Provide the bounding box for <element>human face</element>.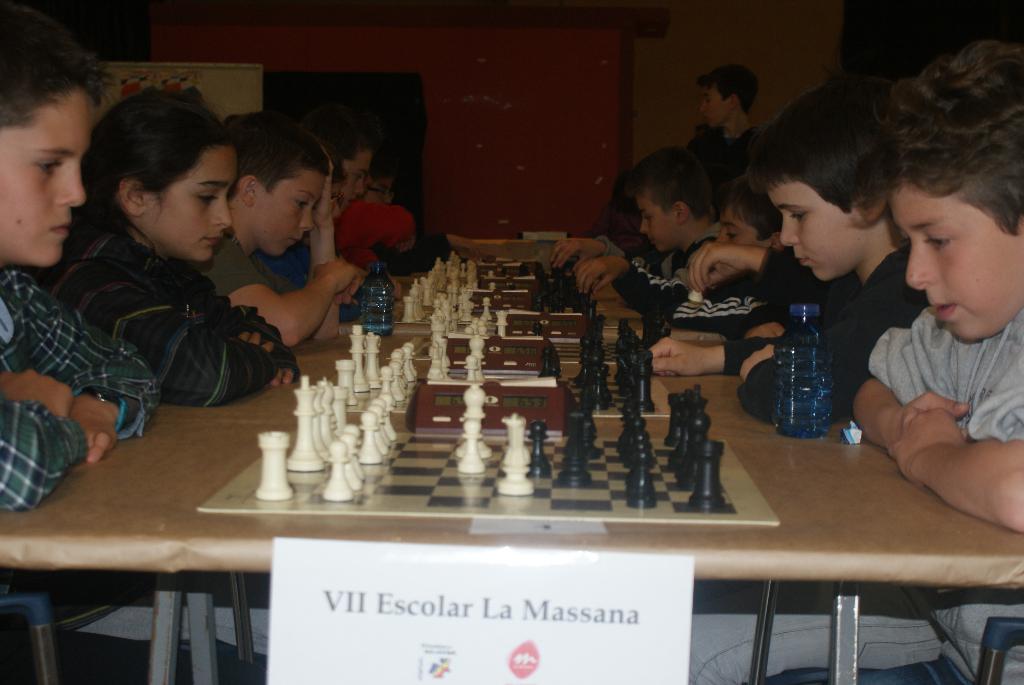
[left=763, top=178, right=865, bottom=280].
